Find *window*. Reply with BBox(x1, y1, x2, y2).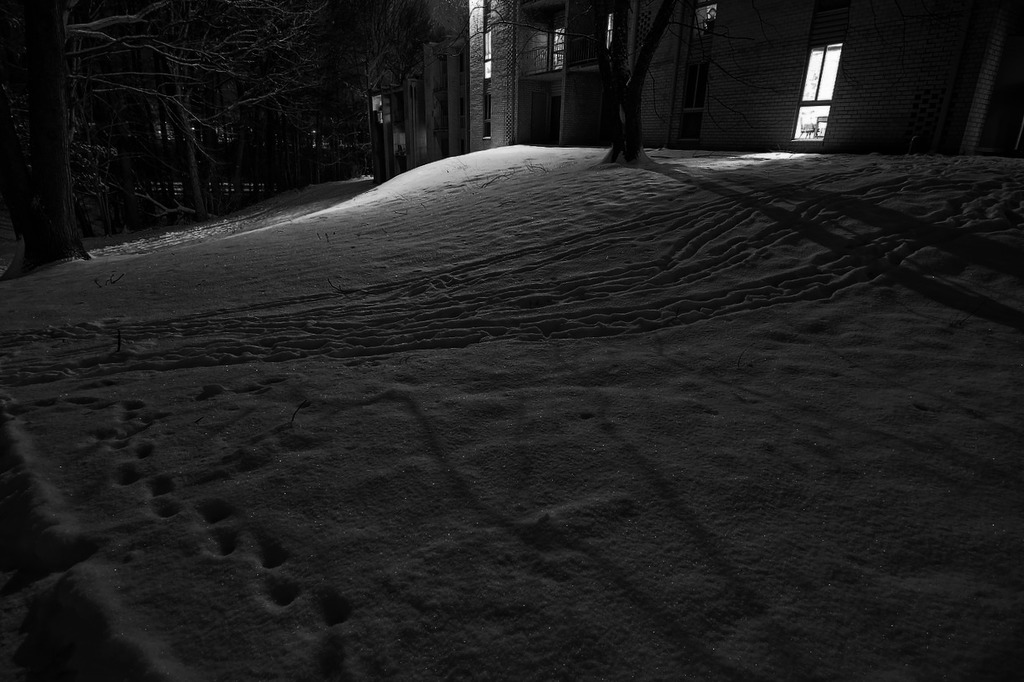
BBox(690, 0, 717, 41).
